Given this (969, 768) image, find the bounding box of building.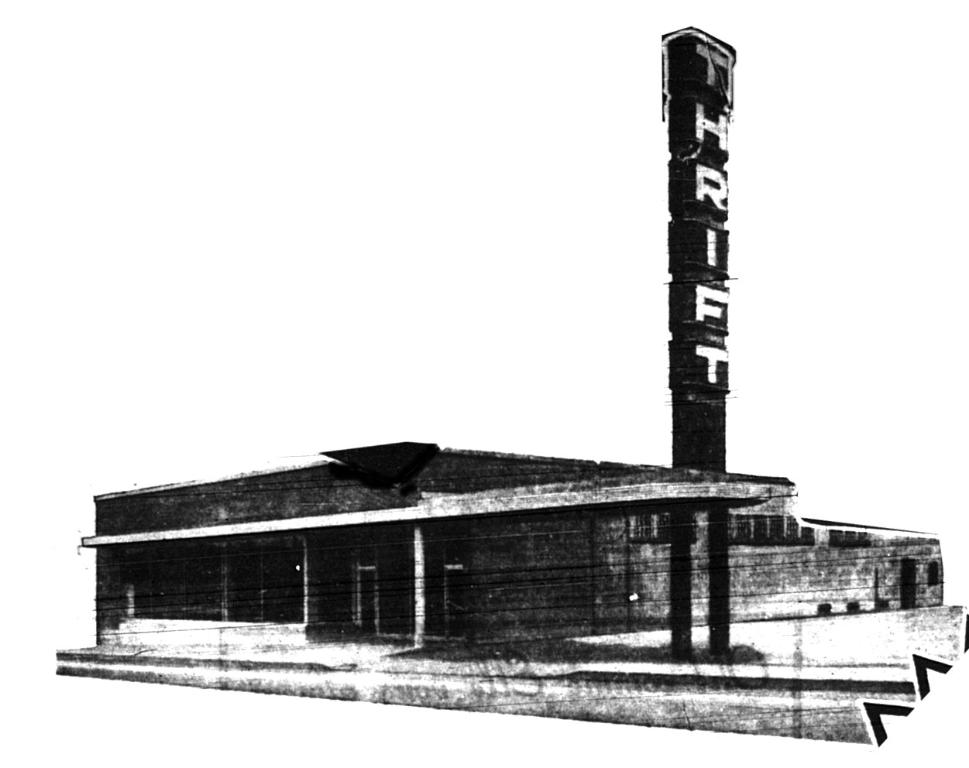
detection(73, 26, 968, 745).
